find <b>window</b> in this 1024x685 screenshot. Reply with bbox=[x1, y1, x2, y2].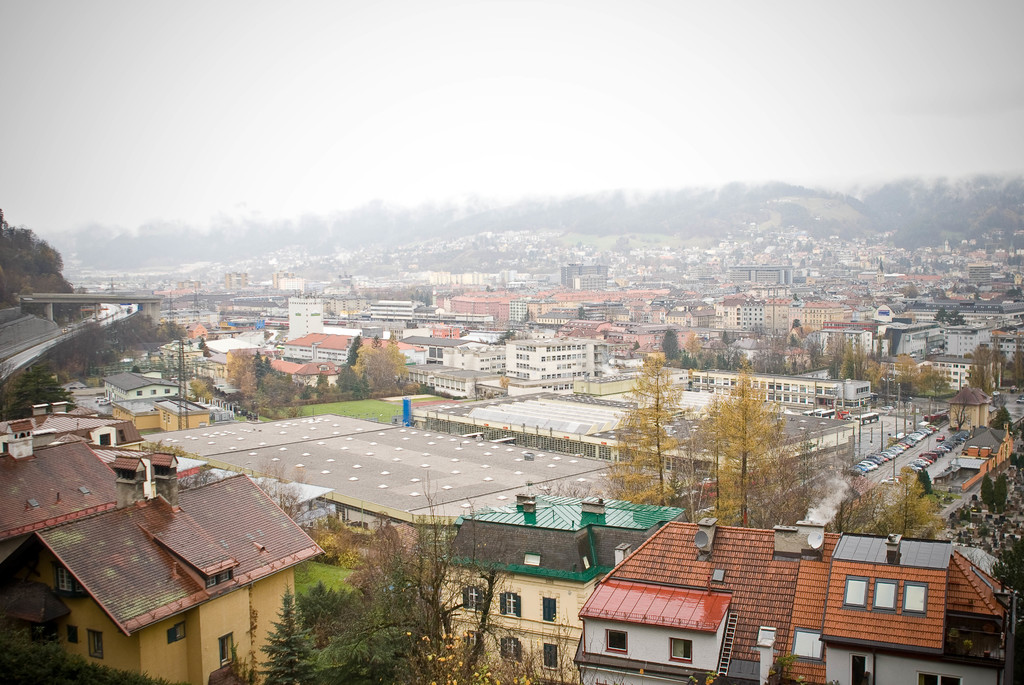
bbox=[55, 569, 85, 594].
